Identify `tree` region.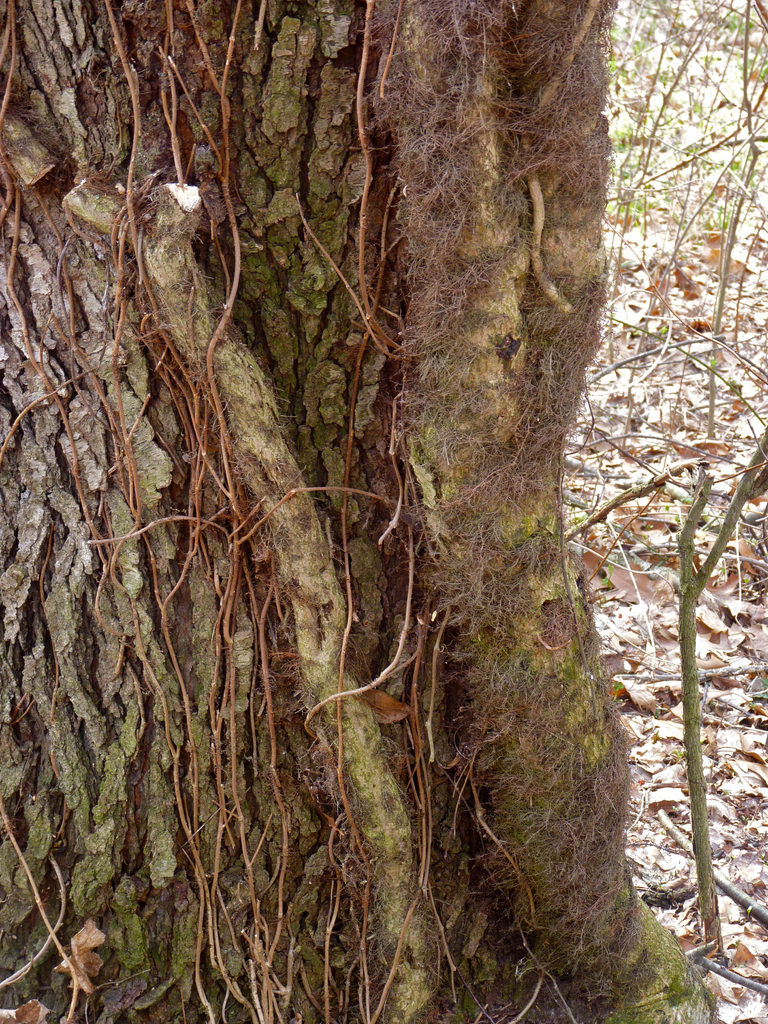
Region: [left=0, top=0, right=716, bottom=1023].
